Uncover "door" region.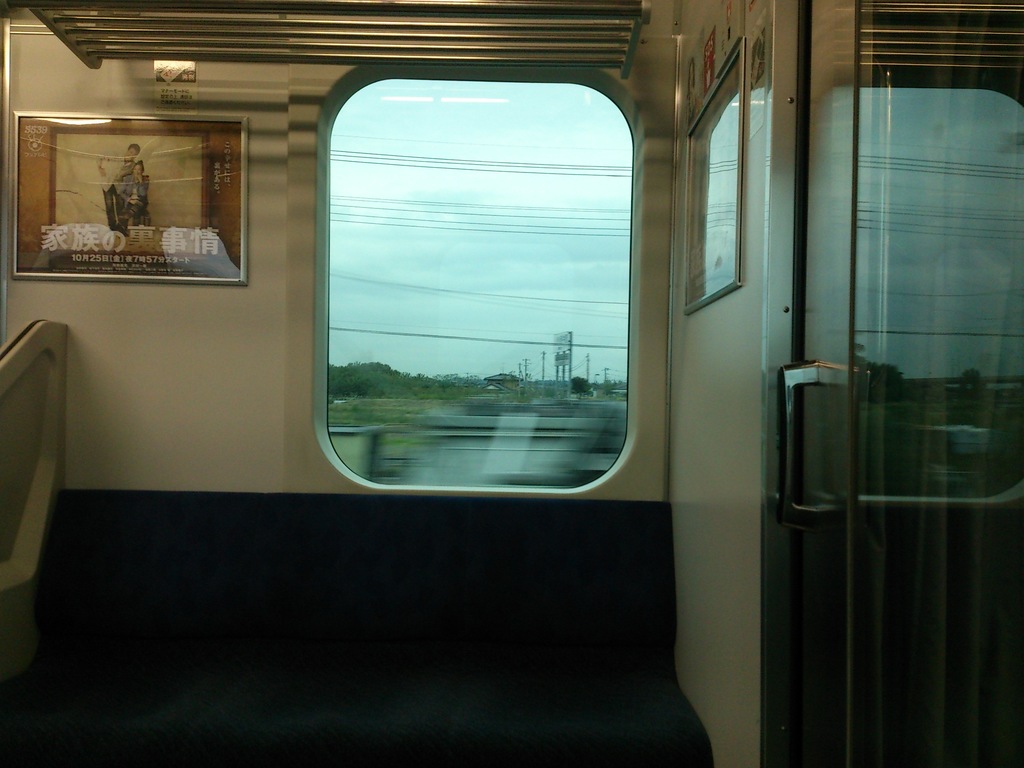
Uncovered: x1=778, y1=0, x2=1023, y2=767.
